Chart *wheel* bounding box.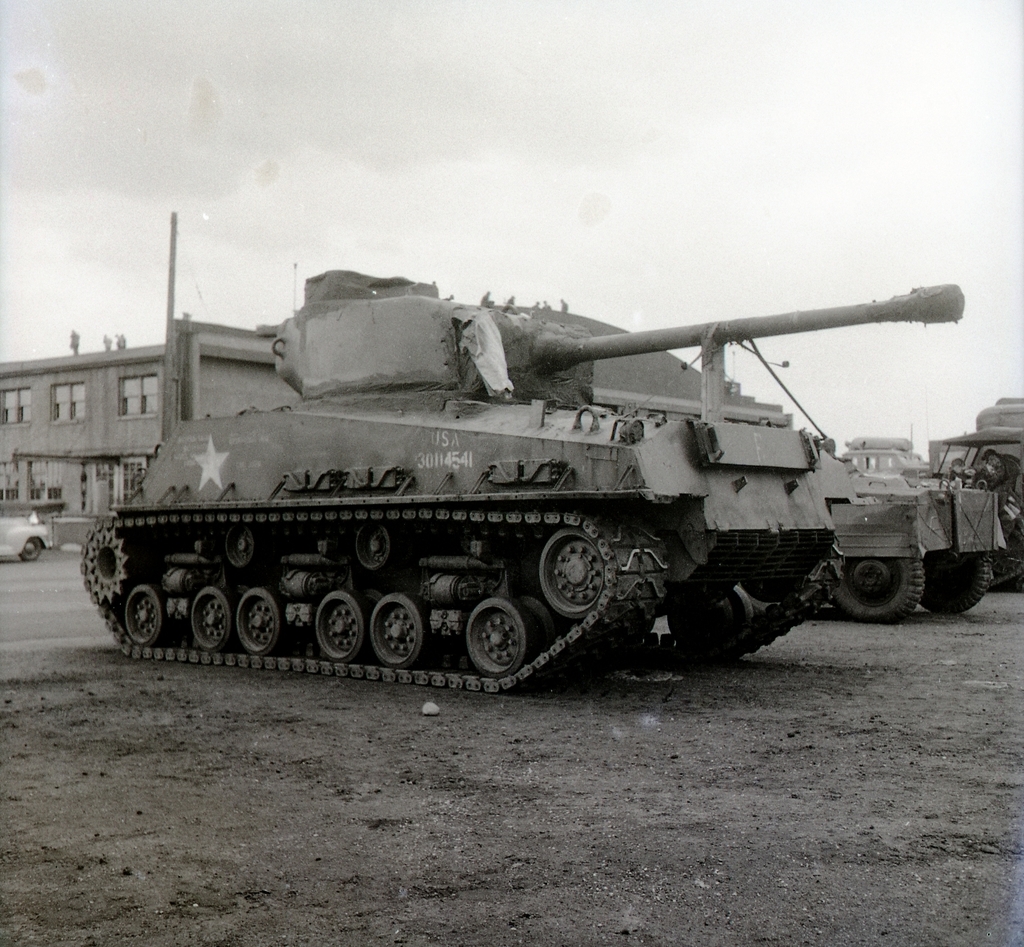
Charted: left=918, top=547, right=993, bottom=620.
